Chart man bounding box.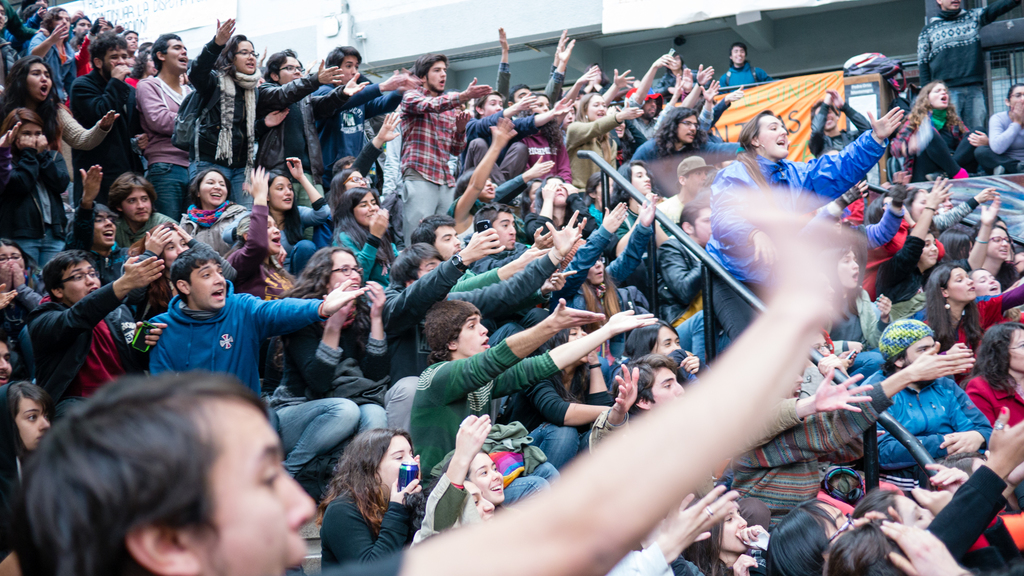
Charted: [left=856, top=319, right=993, bottom=472].
